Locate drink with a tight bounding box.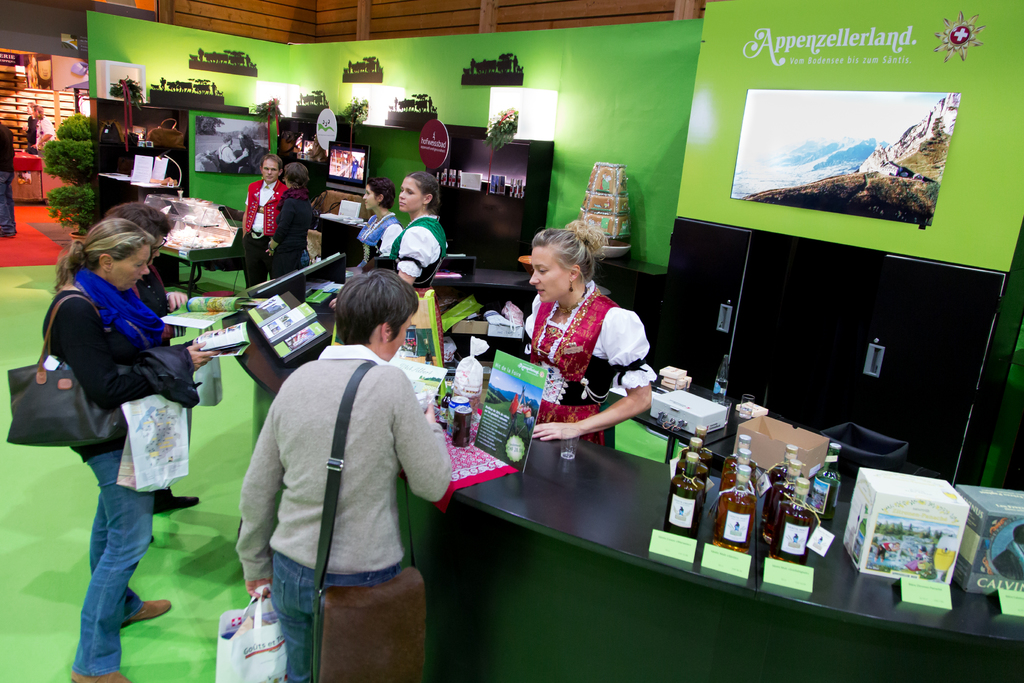
pyautogui.locateOnScreen(659, 479, 706, 538).
